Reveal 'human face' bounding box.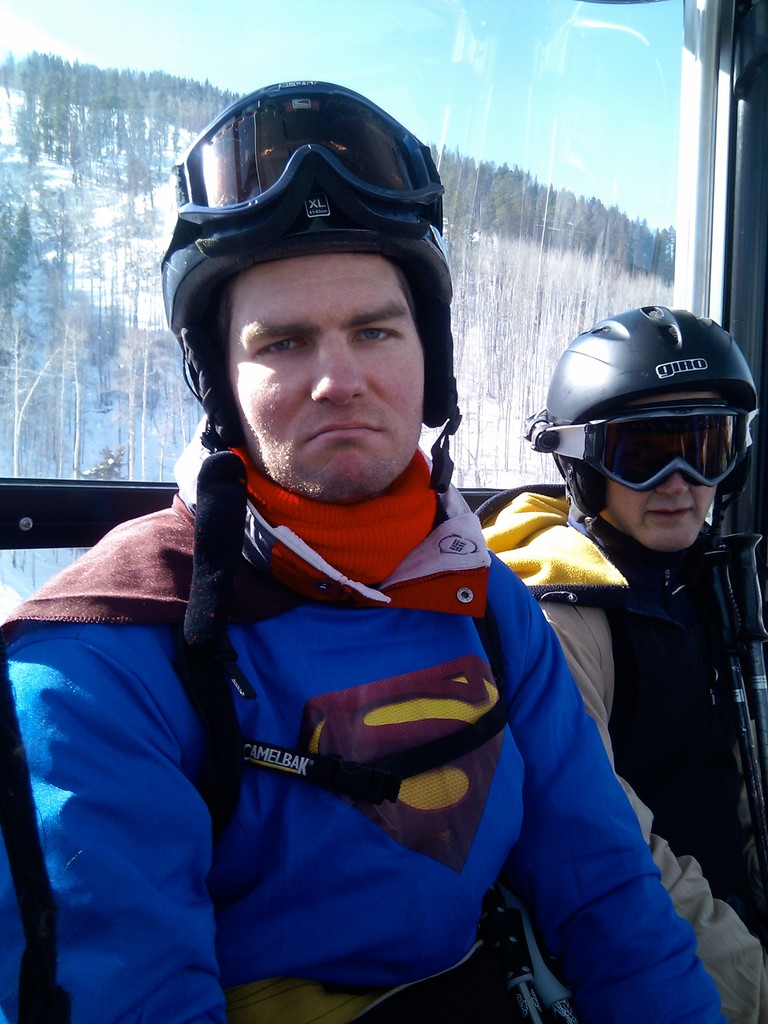
Revealed: <box>602,381,740,538</box>.
